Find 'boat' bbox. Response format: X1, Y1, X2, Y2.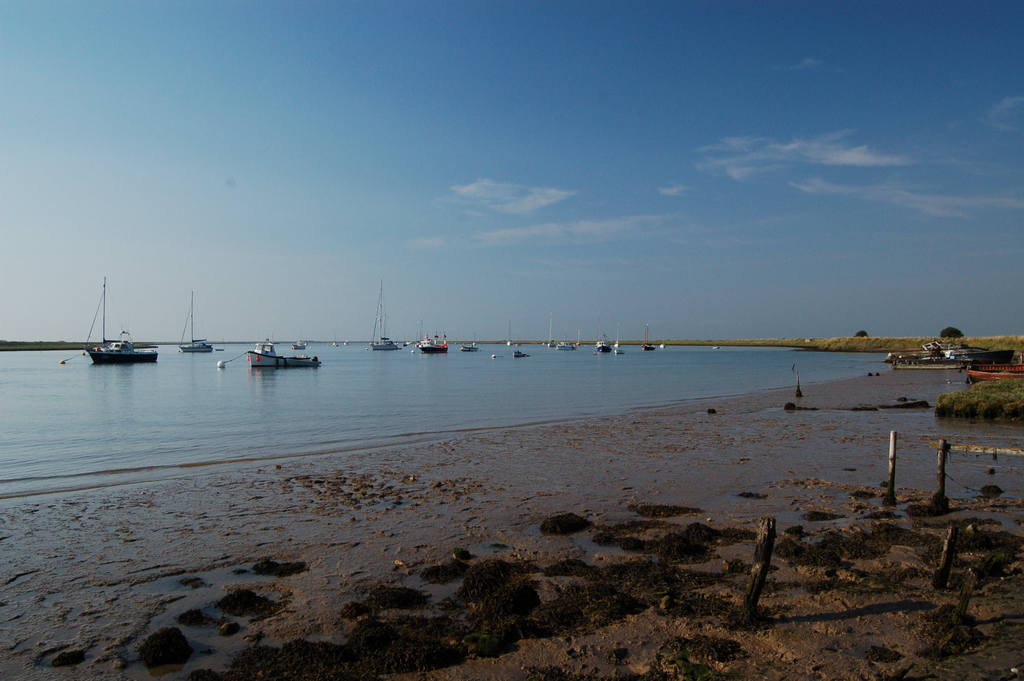
177, 289, 216, 353.
